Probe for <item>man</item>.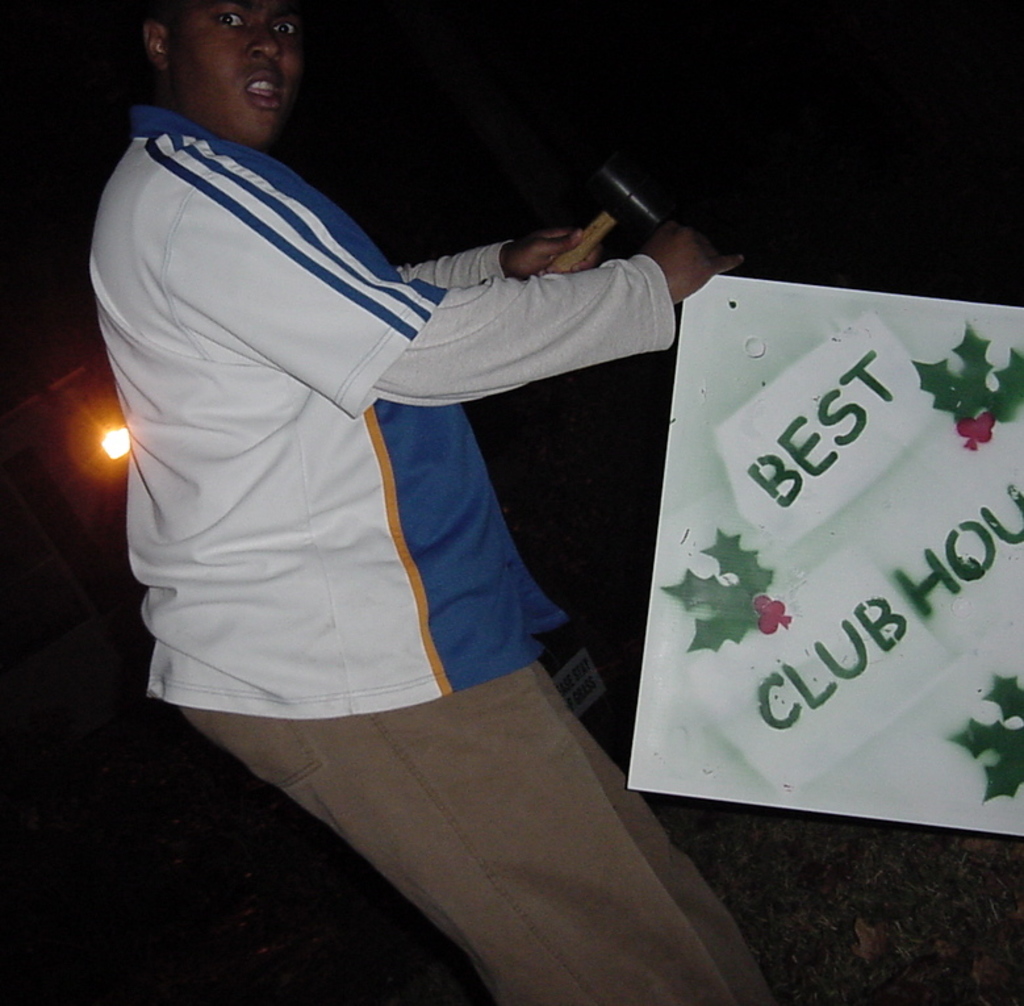
Probe result: [39,0,757,944].
